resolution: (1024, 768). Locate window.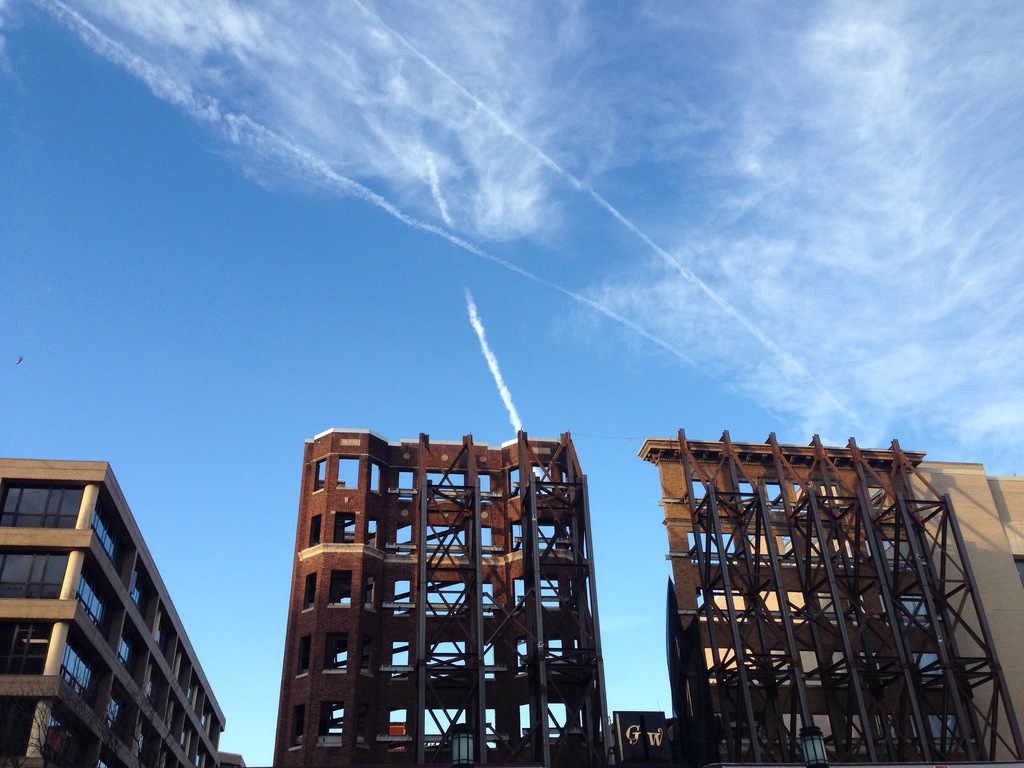
box(0, 627, 47, 675).
